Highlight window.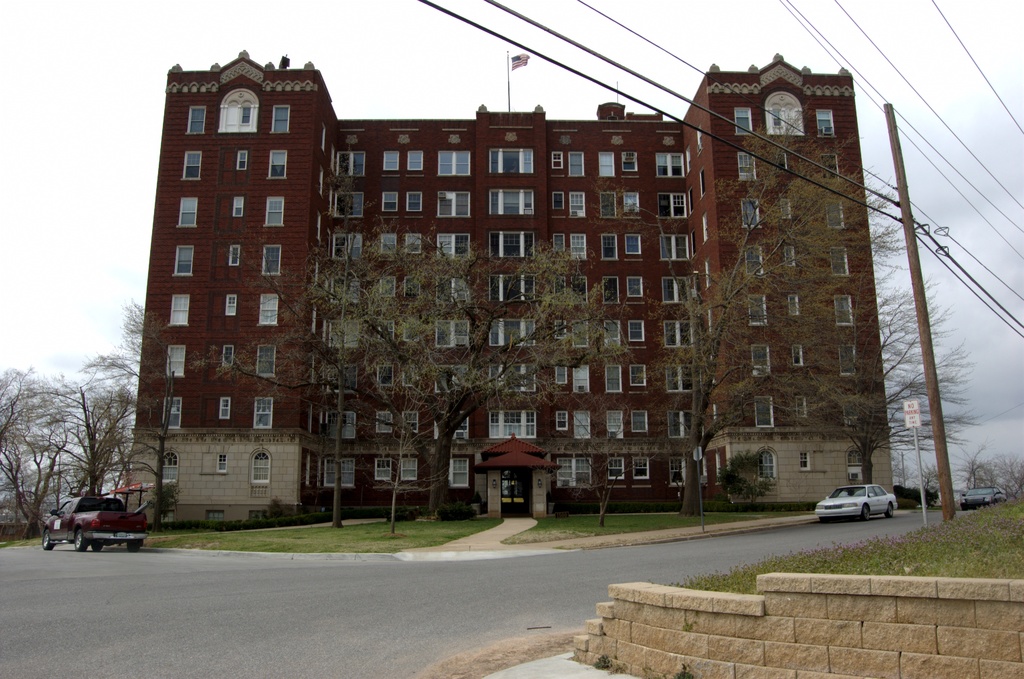
Highlighted region: (left=229, top=292, right=238, bottom=316).
